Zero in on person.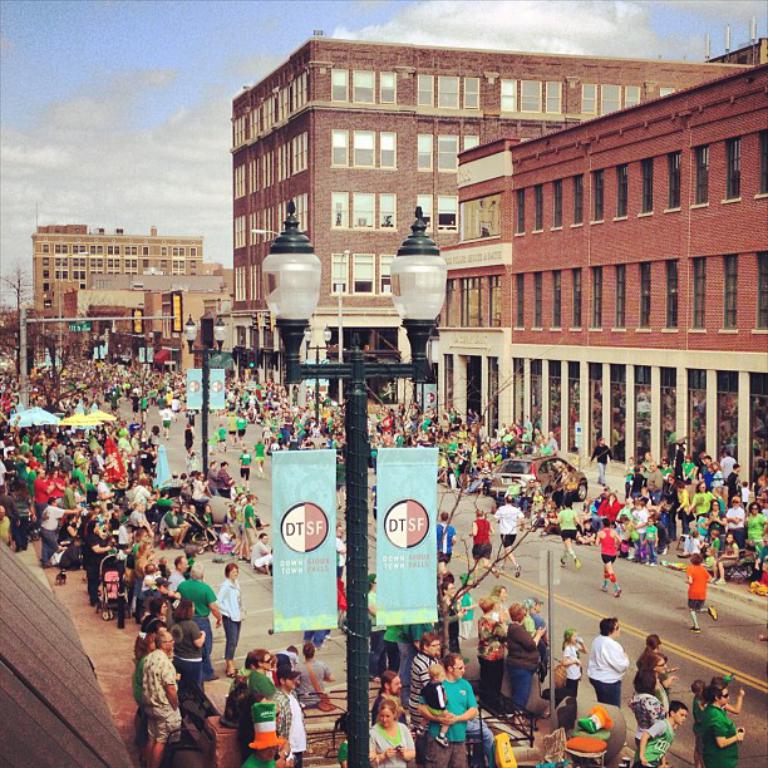
Zeroed in: l=591, t=432, r=620, b=478.
